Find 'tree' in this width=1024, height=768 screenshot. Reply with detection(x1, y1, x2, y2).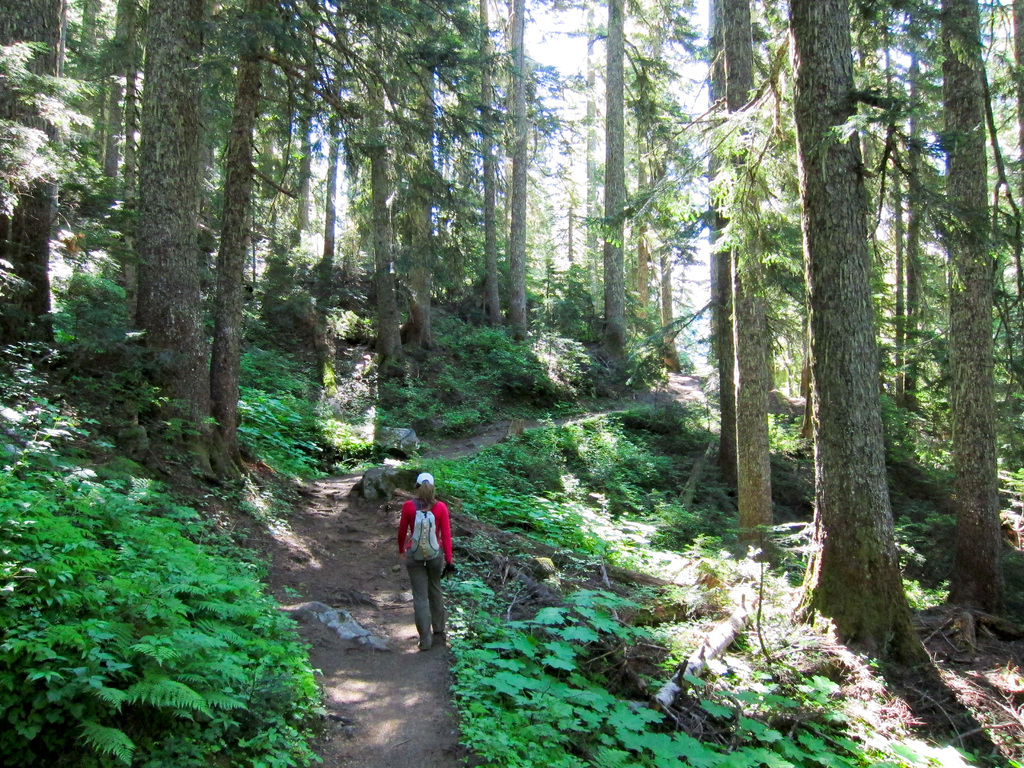
detection(679, 14, 732, 513).
